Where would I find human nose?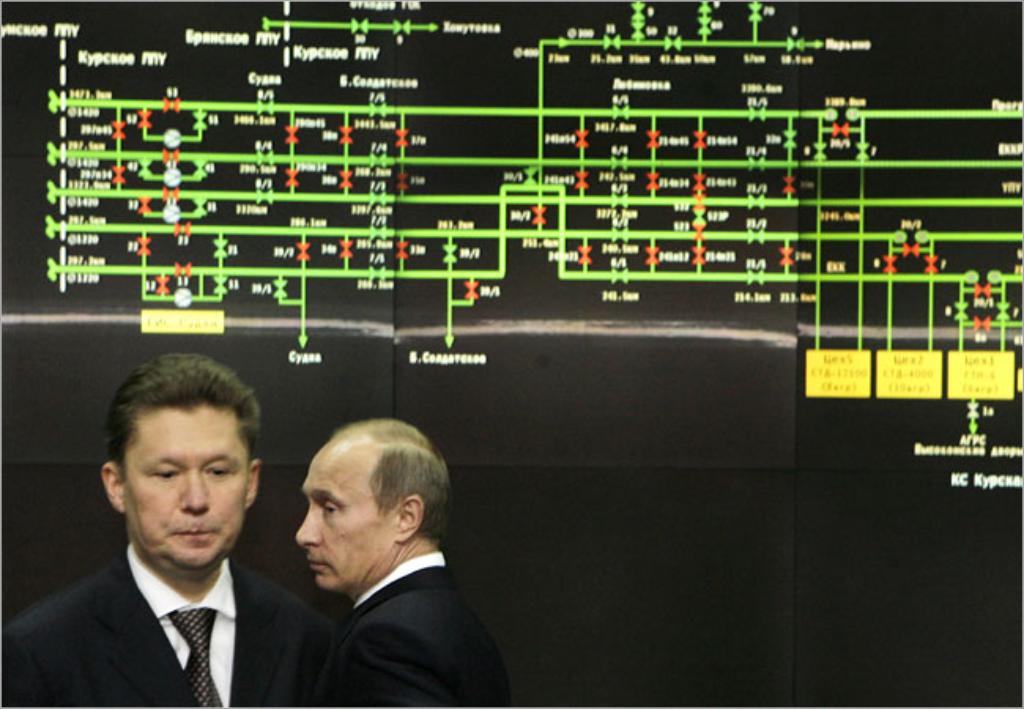
At crop(176, 470, 210, 507).
